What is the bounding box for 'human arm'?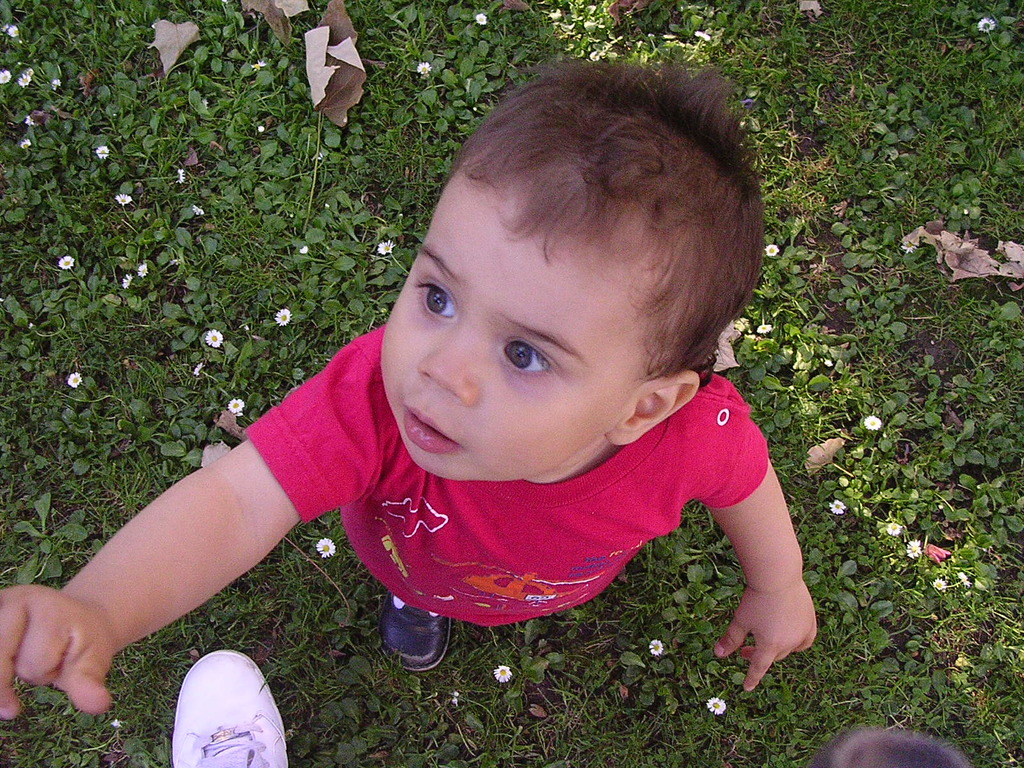
[x1=0, y1=351, x2=387, y2=719].
